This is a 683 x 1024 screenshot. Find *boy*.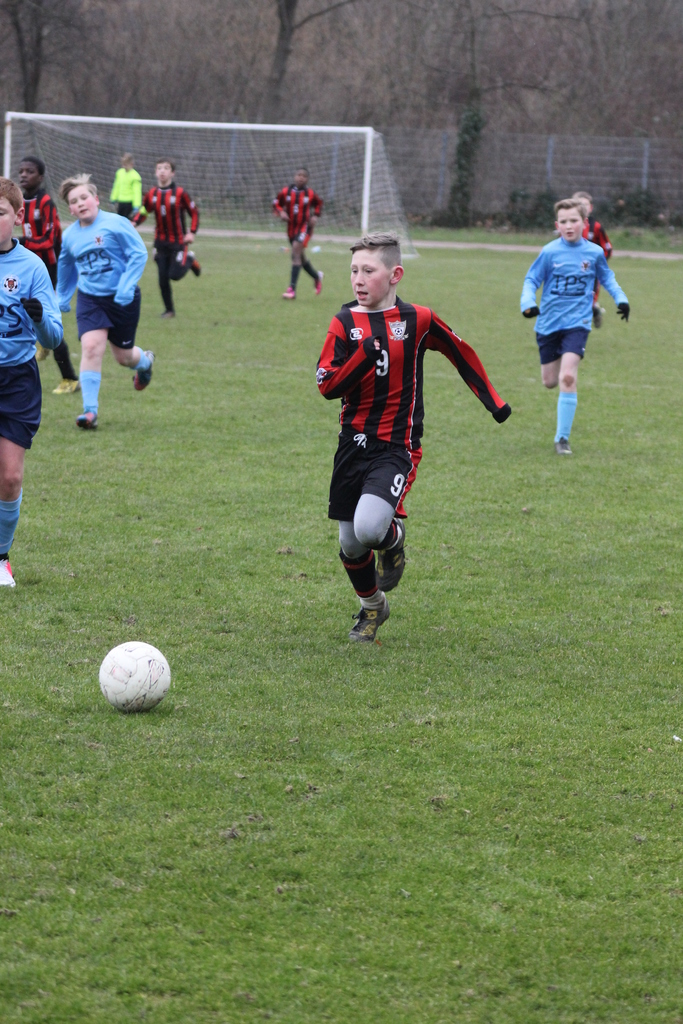
Bounding box: bbox=(315, 231, 512, 643).
